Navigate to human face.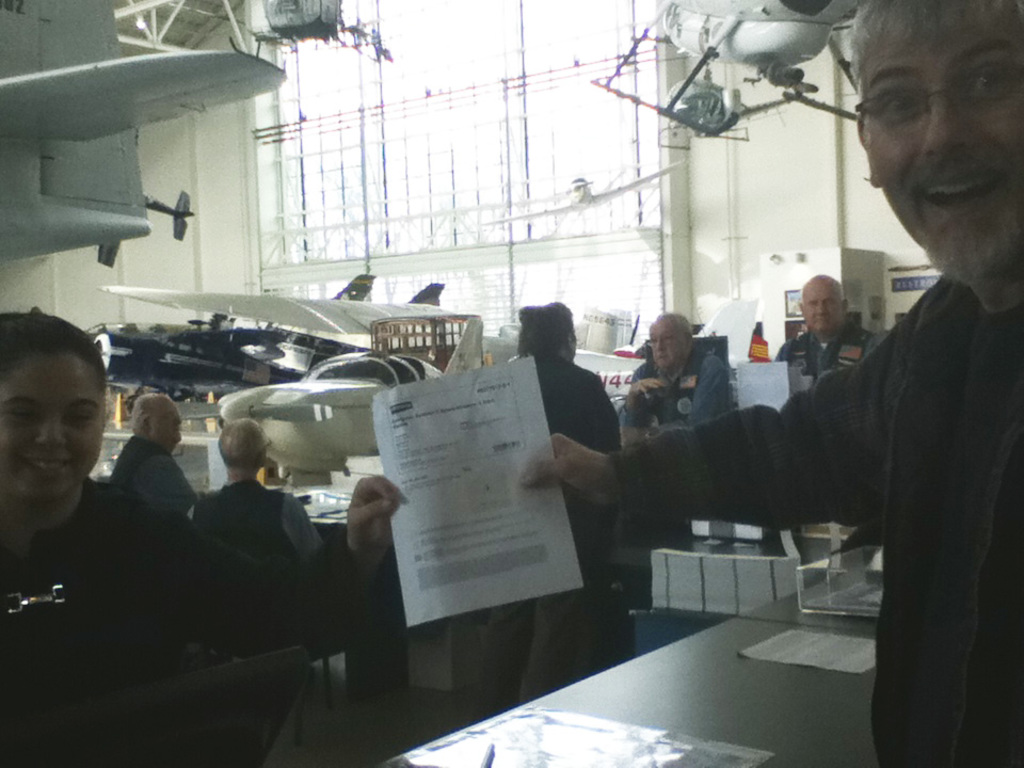
Navigation target: x1=155 y1=406 x2=185 y2=453.
